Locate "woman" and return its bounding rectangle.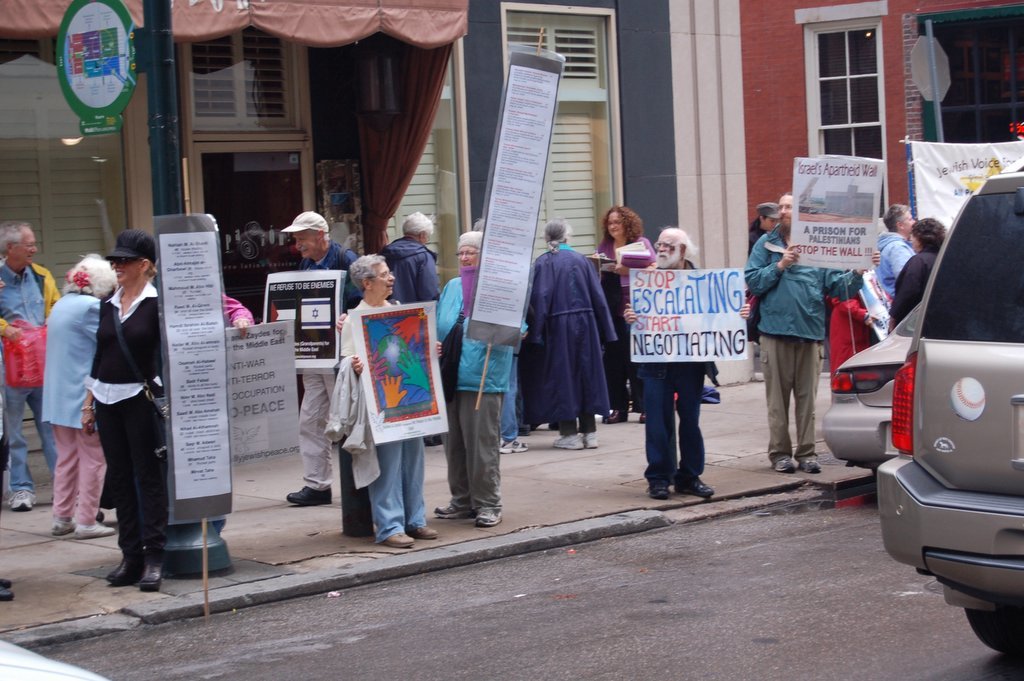
<bbox>594, 204, 649, 421</bbox>.
